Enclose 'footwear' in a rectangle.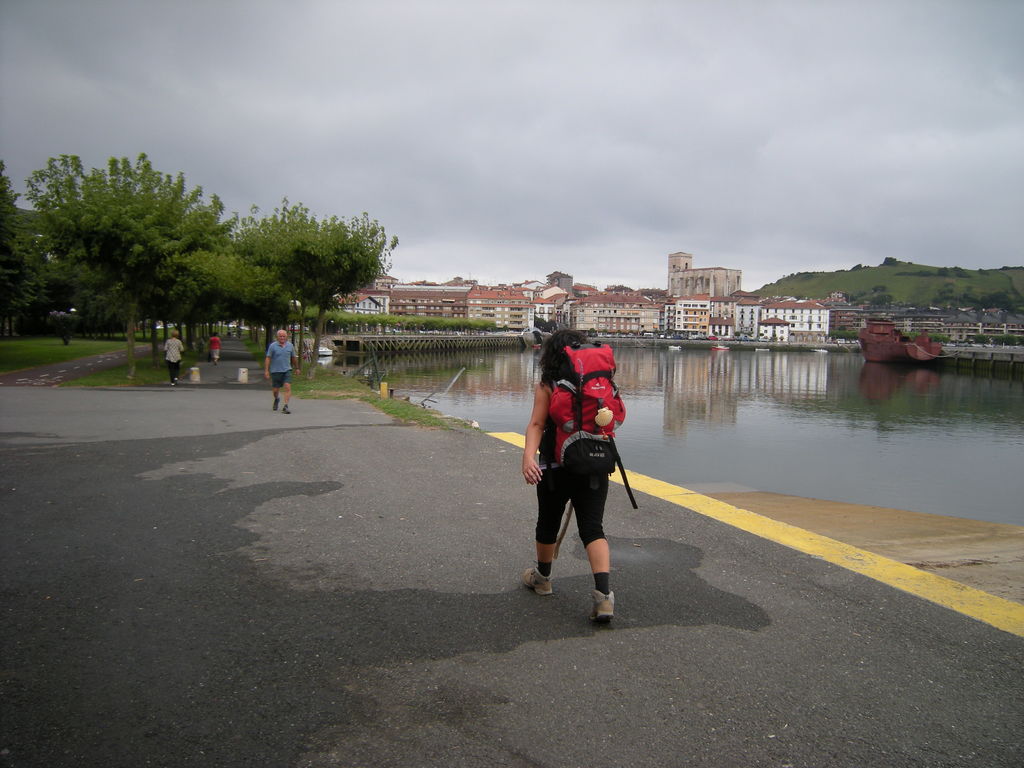
l=216, t=363, r=218, b=365.
